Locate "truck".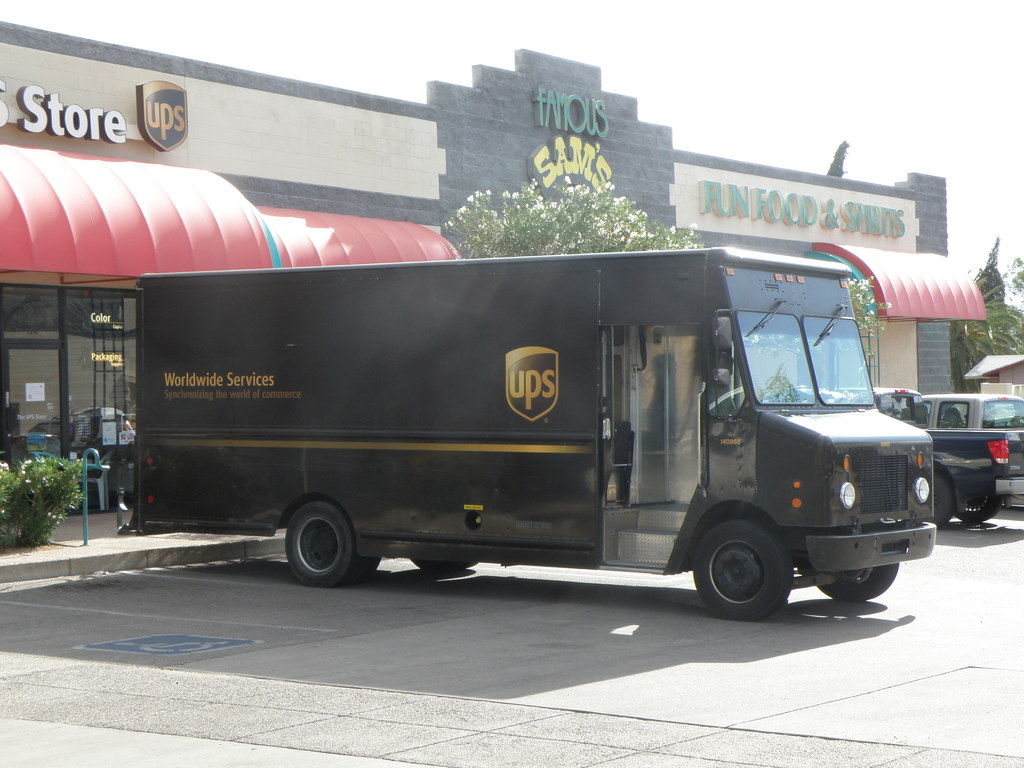
Bounding box: x1=868 y1=383 x2=1023 y2=526.
